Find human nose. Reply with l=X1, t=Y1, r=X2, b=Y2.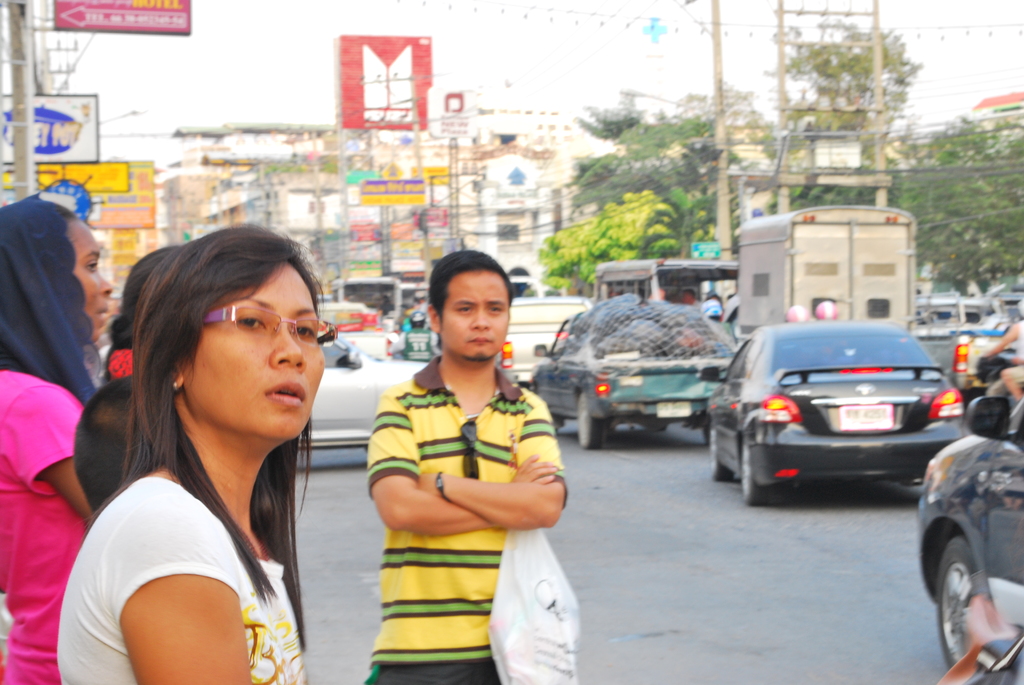
l=470, t=308, r=488, b=332.
